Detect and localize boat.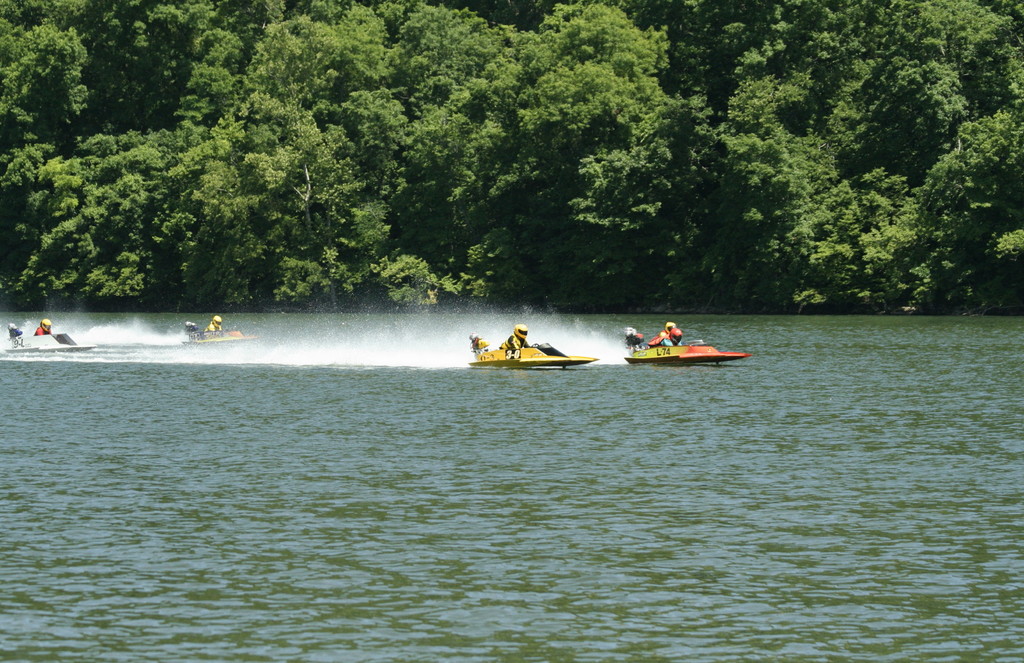
Localized at pyautogui.locateOnScreen(617, 321, 743, 371).
